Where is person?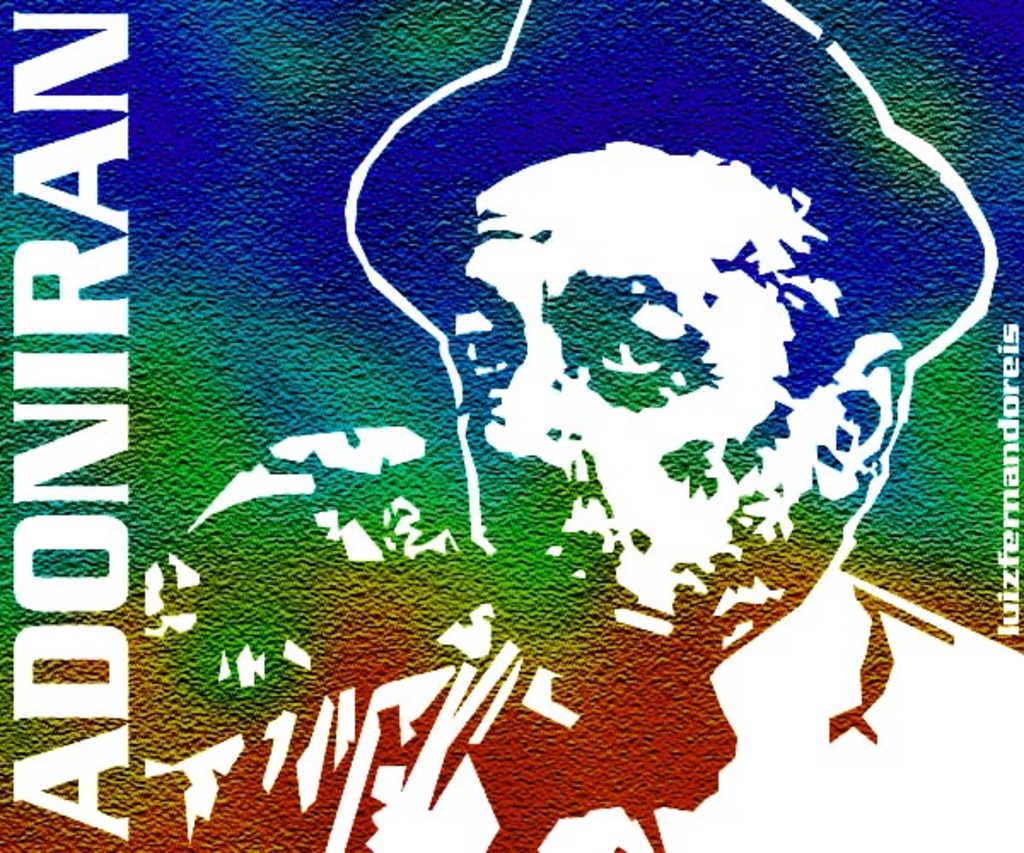
box=[131, 0, 1022, 851].
